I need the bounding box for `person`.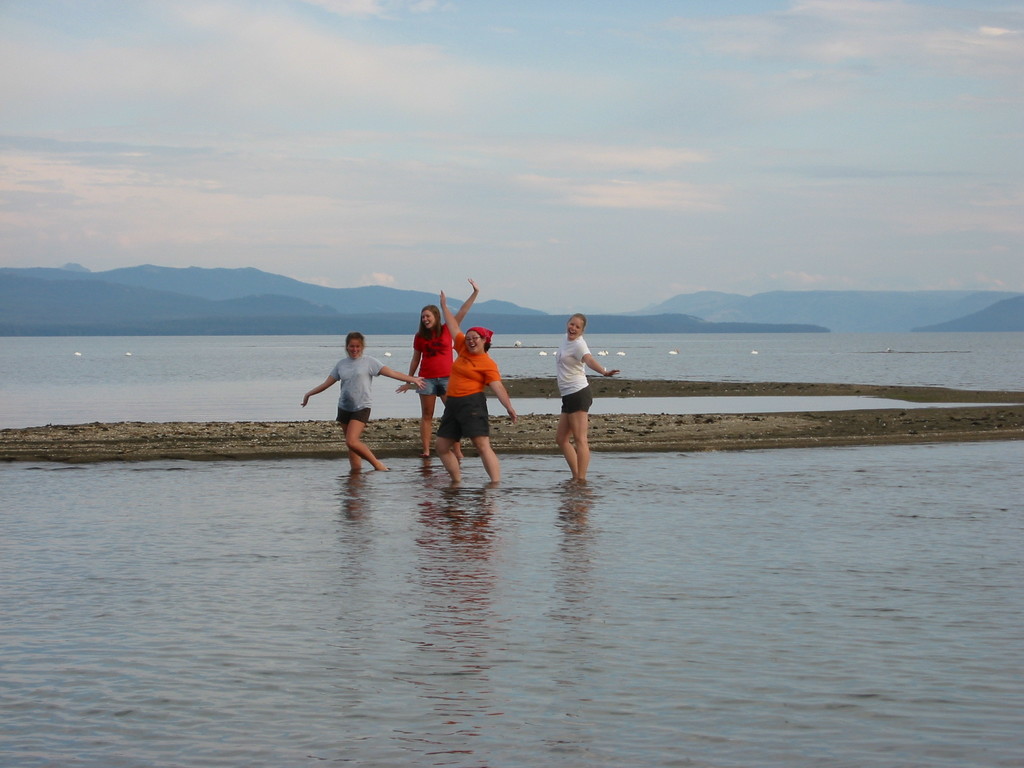
Here it is: x1=545, y1=305, x2=611, y2=473.
